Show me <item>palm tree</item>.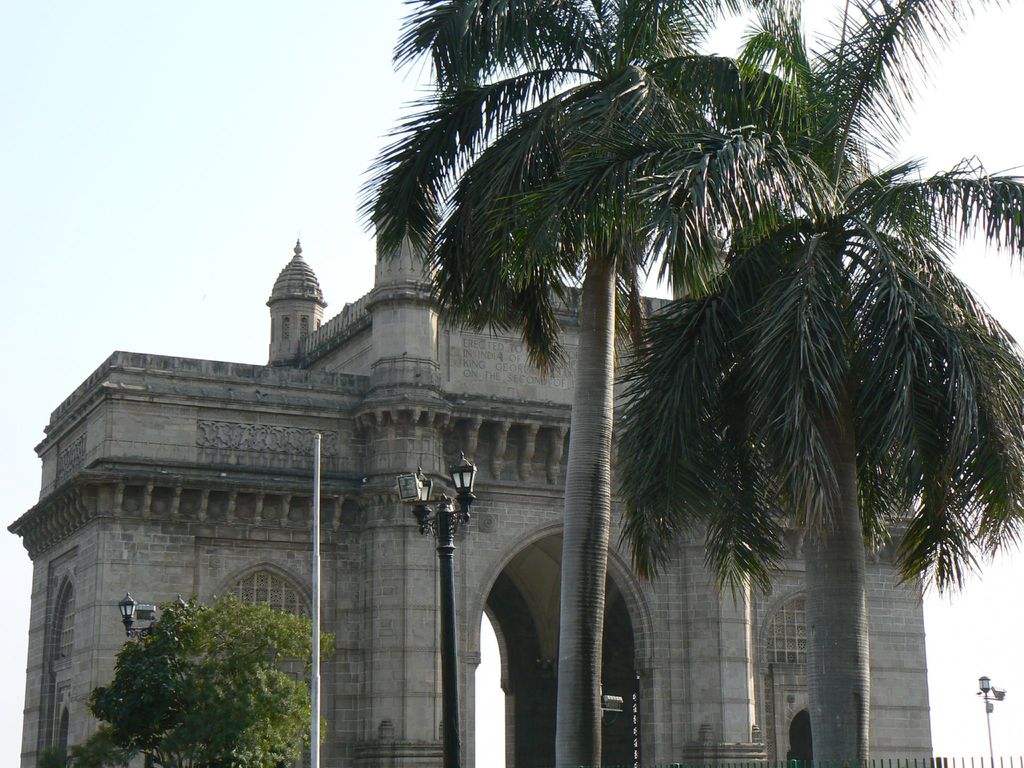
<item>palm tree</item> is here: select_region(650, 10, 1023, 767).
